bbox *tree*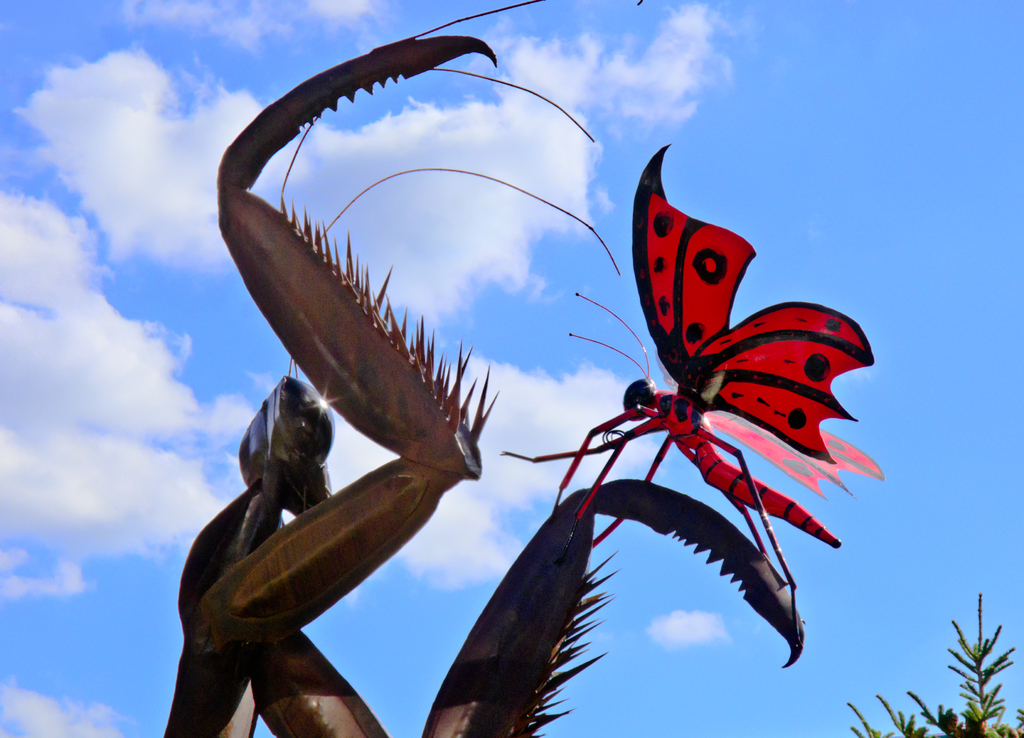
bbox=(845, 597, 1023, 737)
